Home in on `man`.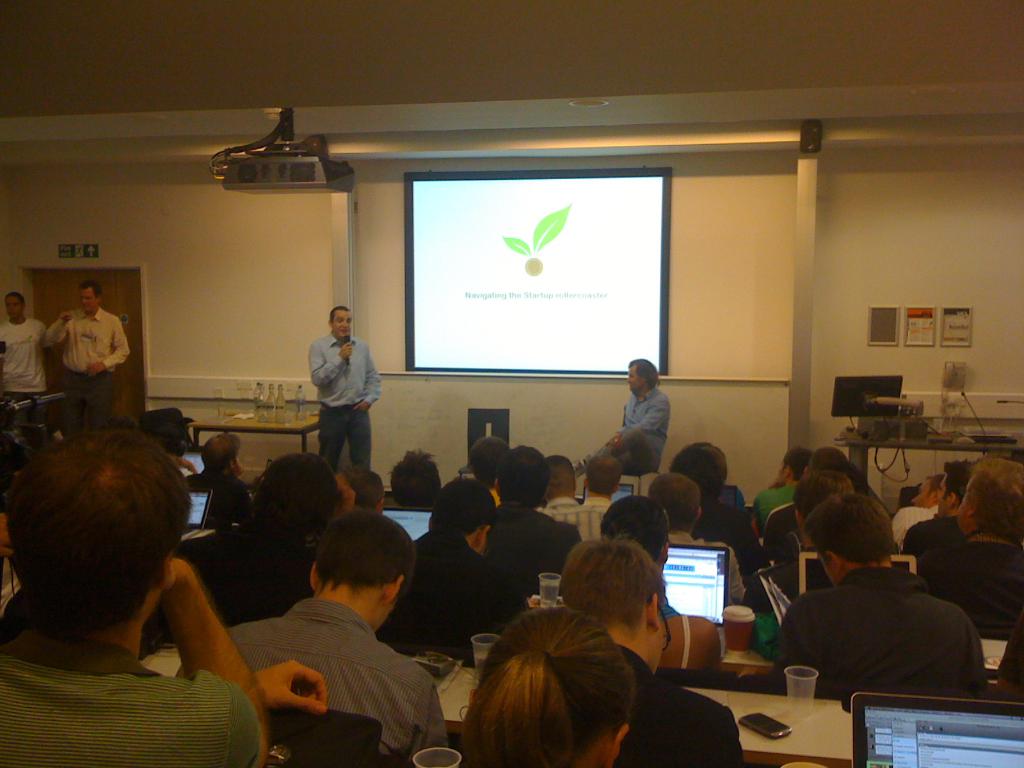
Homed in at (890,475,954,550).
